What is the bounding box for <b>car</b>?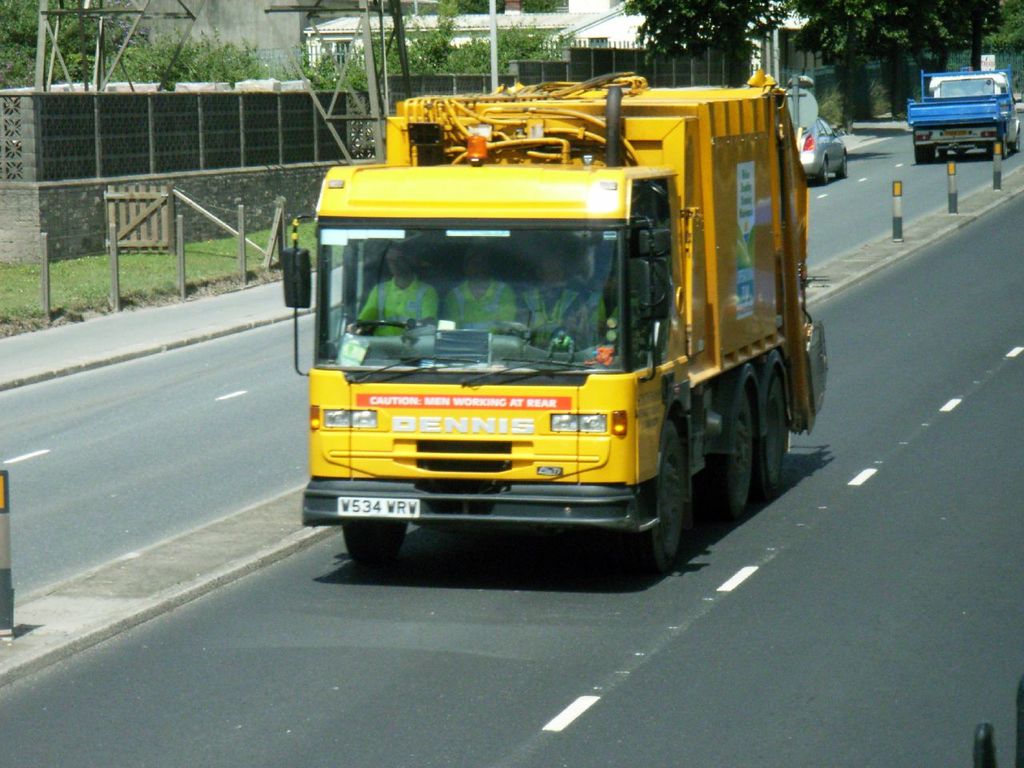
799/117/847/186.
